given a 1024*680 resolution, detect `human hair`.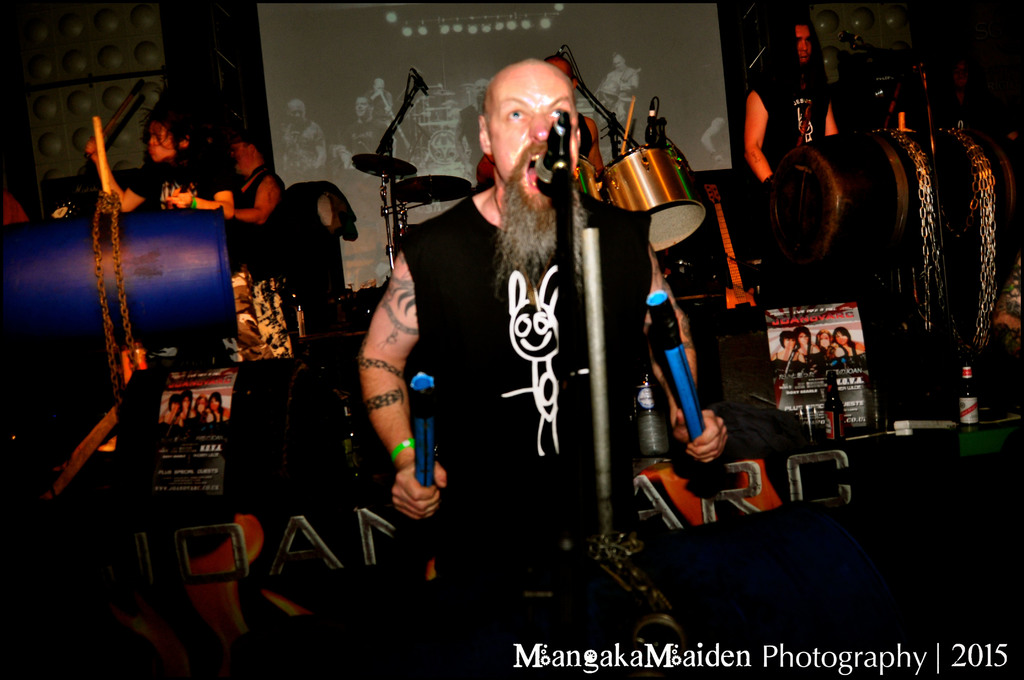
l=796, t=16, r=806, b=28.
